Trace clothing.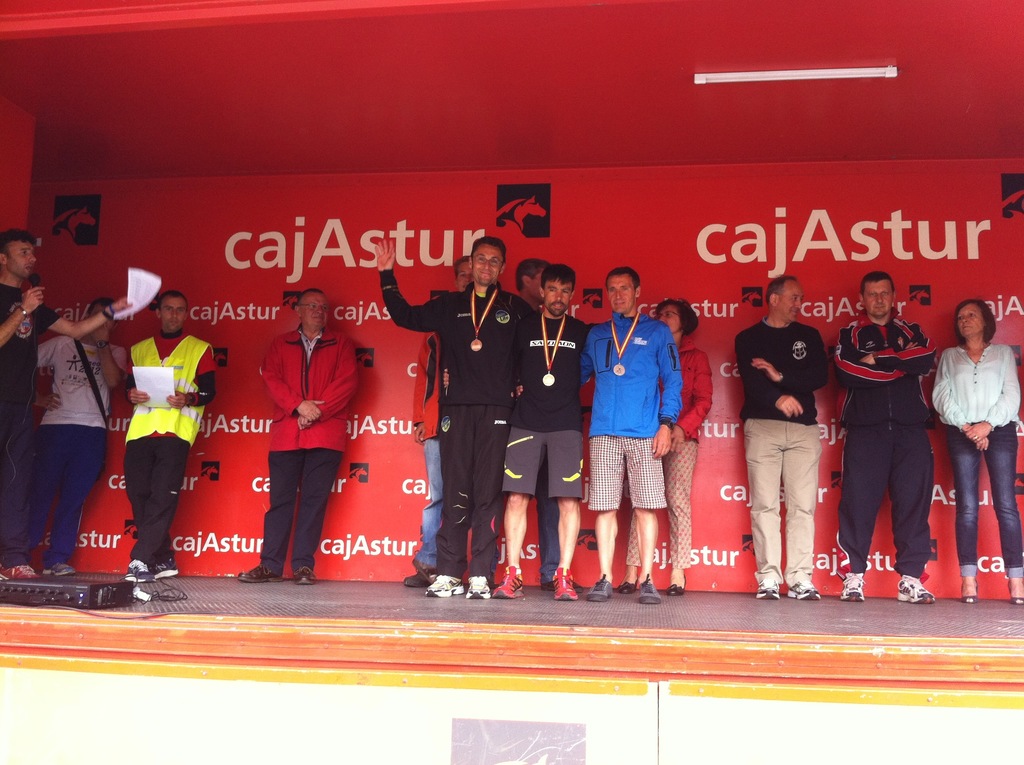
Traced to {"left": 122, "top": 331, "right": 212, "bottom": 563}.
